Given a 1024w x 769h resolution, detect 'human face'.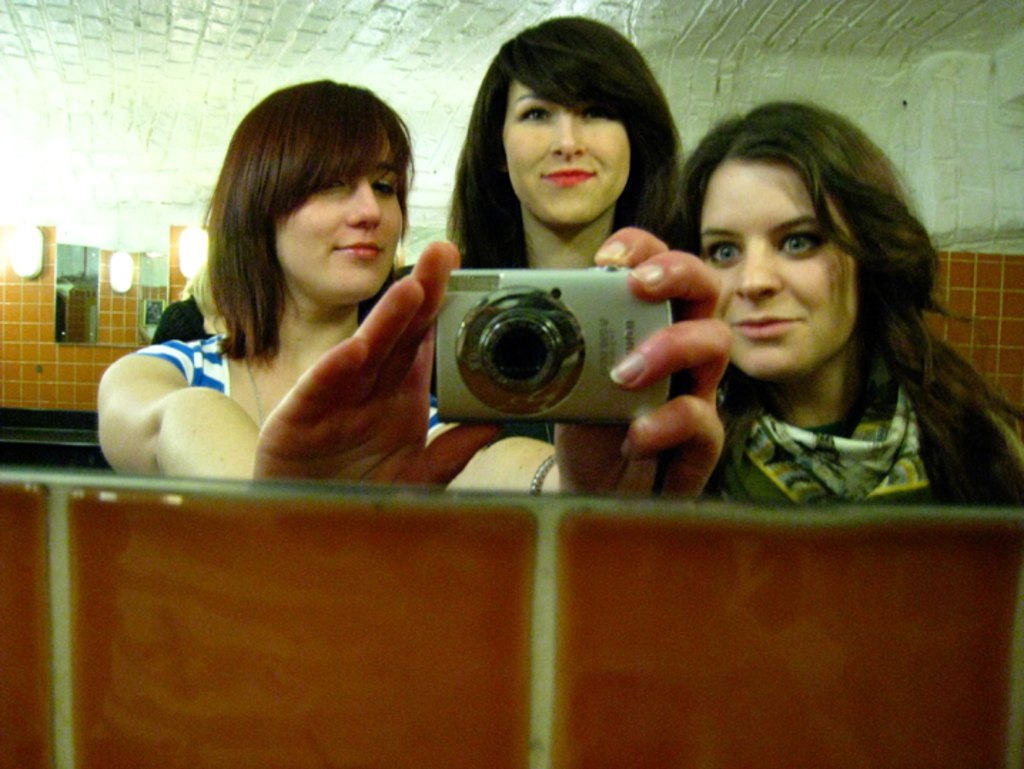
detection(695, 137, 879, 381).
